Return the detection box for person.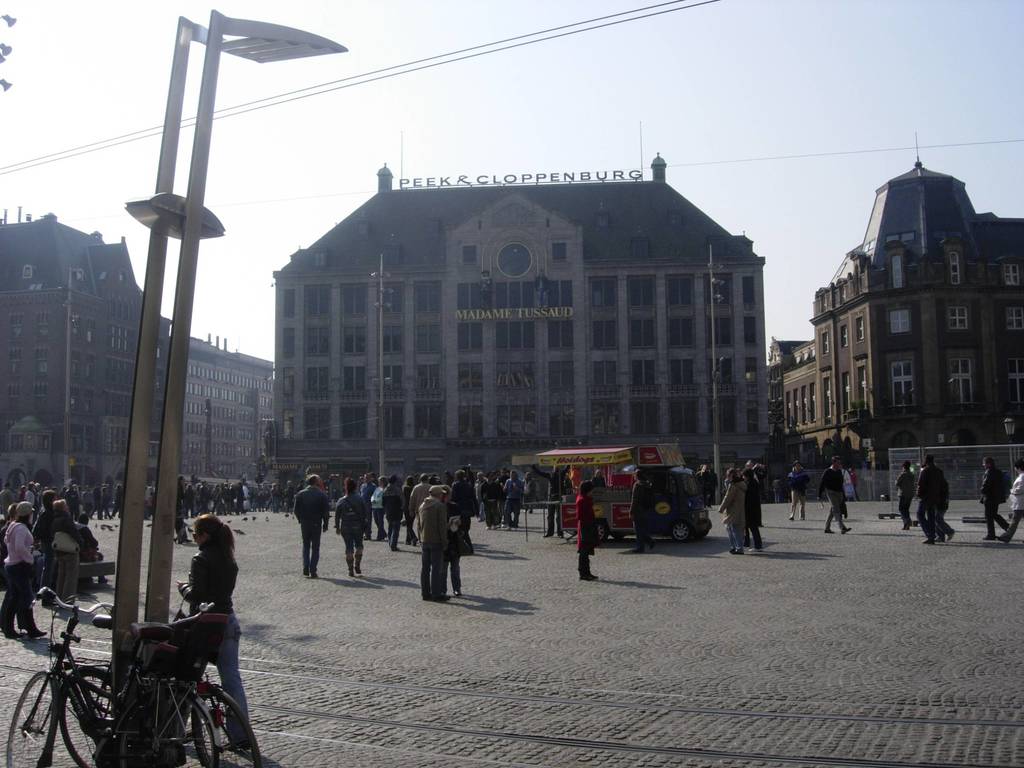
(72,507,108,583).
